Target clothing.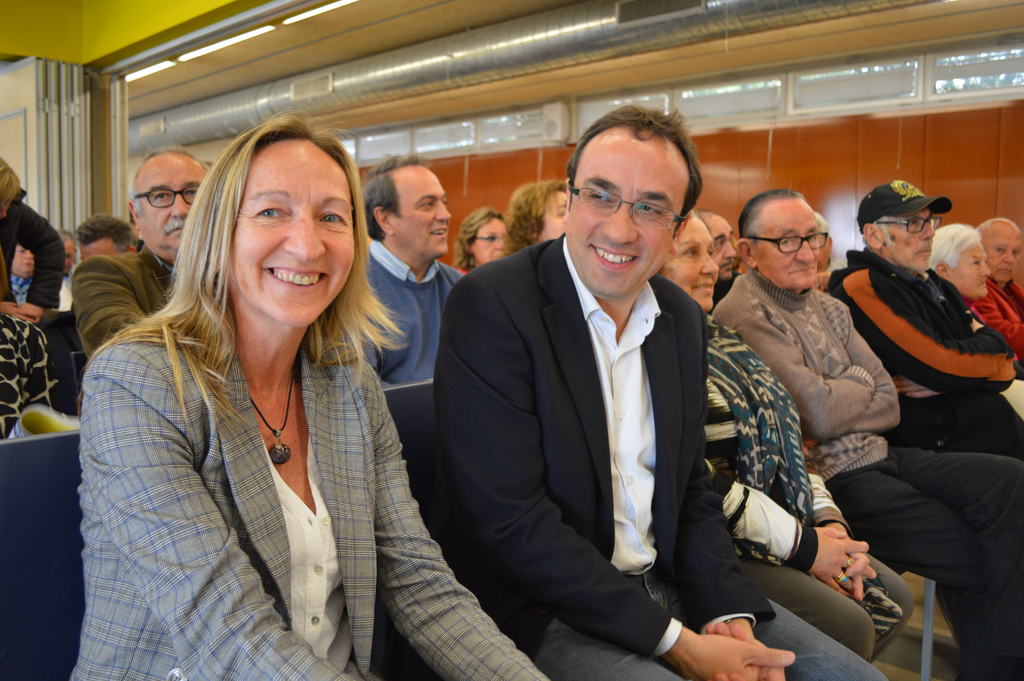
Target region: (x1=715, y1=274, x2=1023, y2=680).
